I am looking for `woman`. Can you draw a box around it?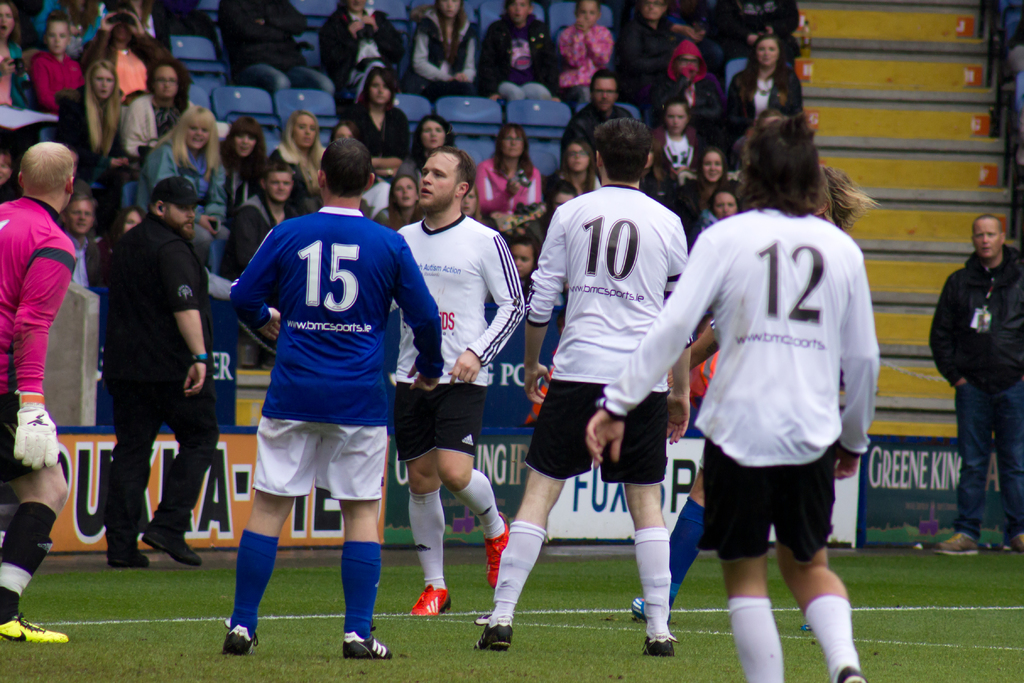
Sure, the bounding box is 319, 0, 402, 109.
